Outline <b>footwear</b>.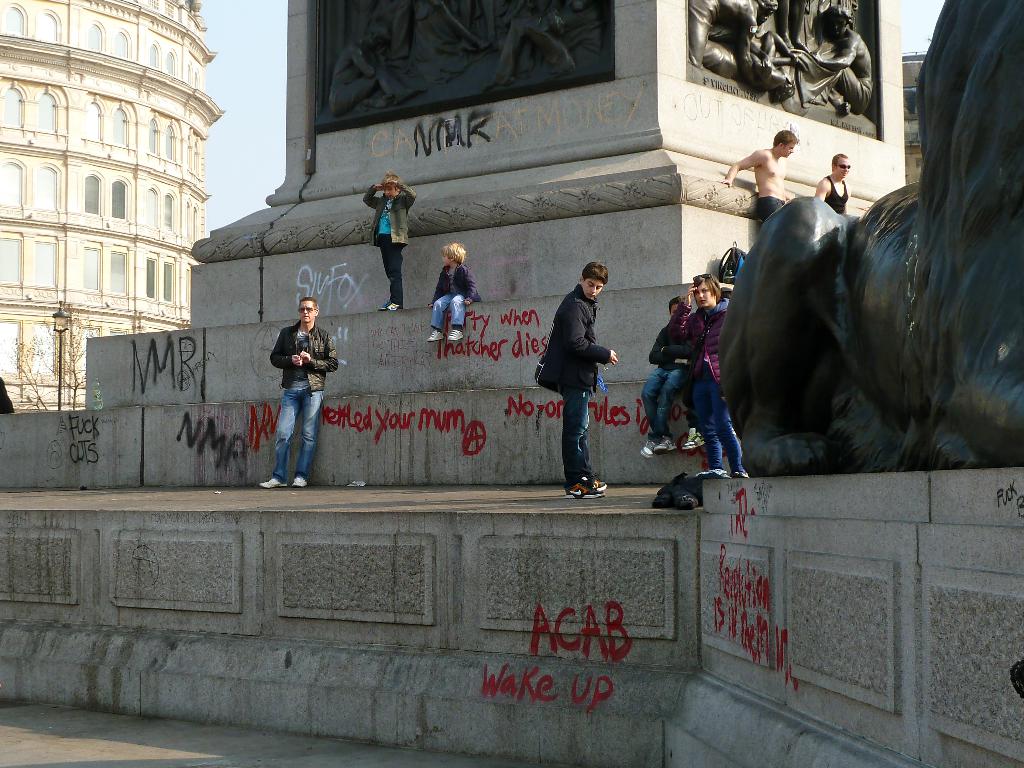
Outline: l=447, t=329, r=464, b=341.
